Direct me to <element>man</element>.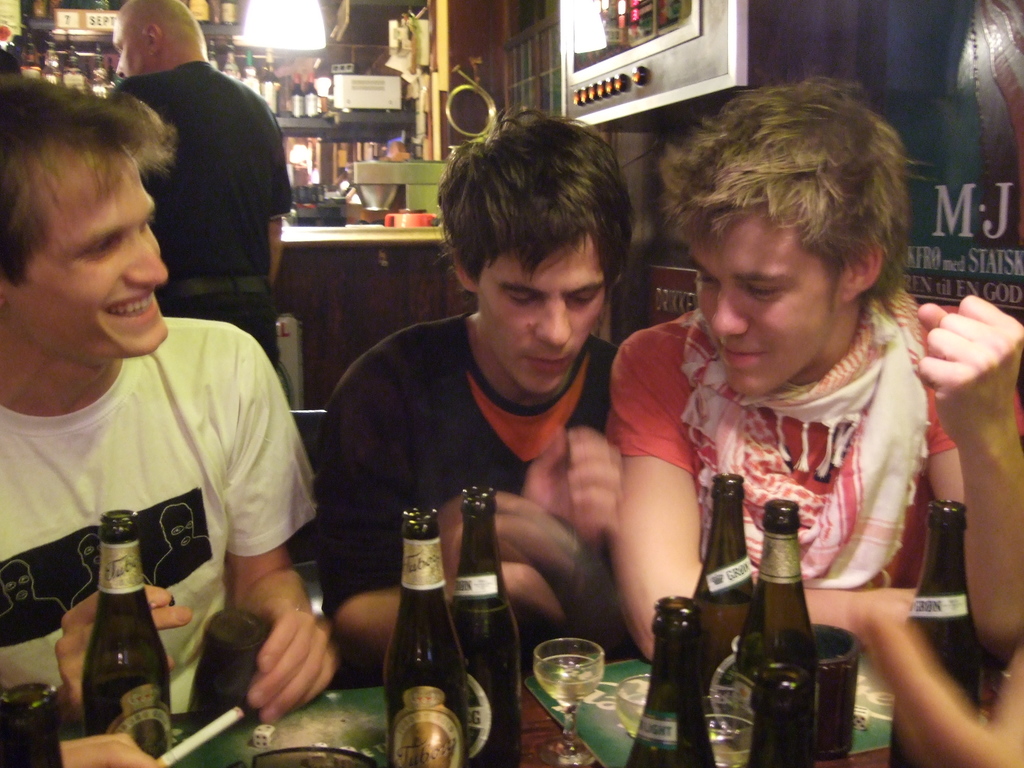
Direction: {"x1": 305, "y1": 98, "x2": 648, "y2": 648}.
